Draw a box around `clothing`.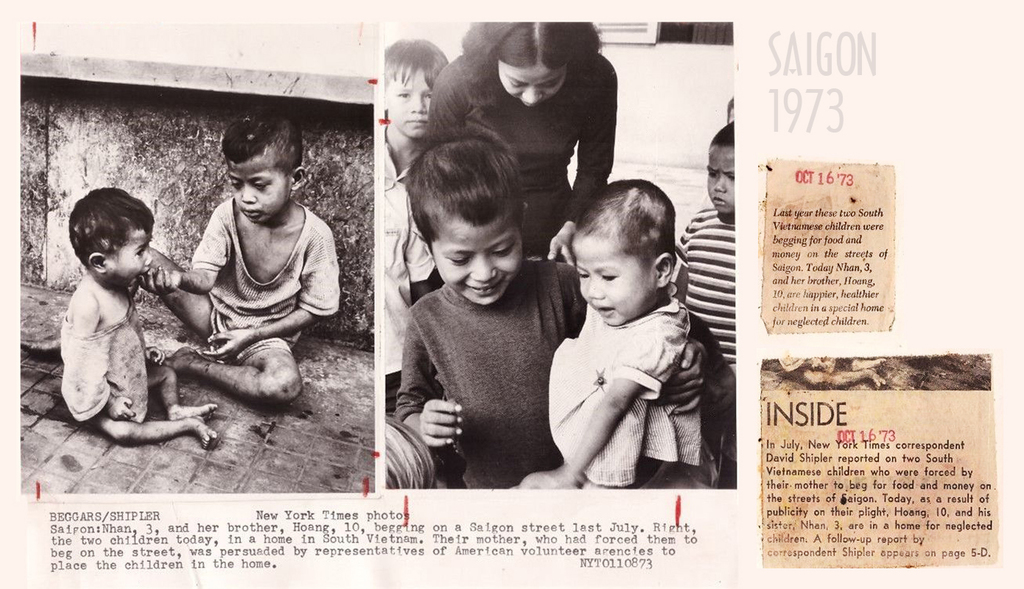
select_region(394, 261, 592, 480).
